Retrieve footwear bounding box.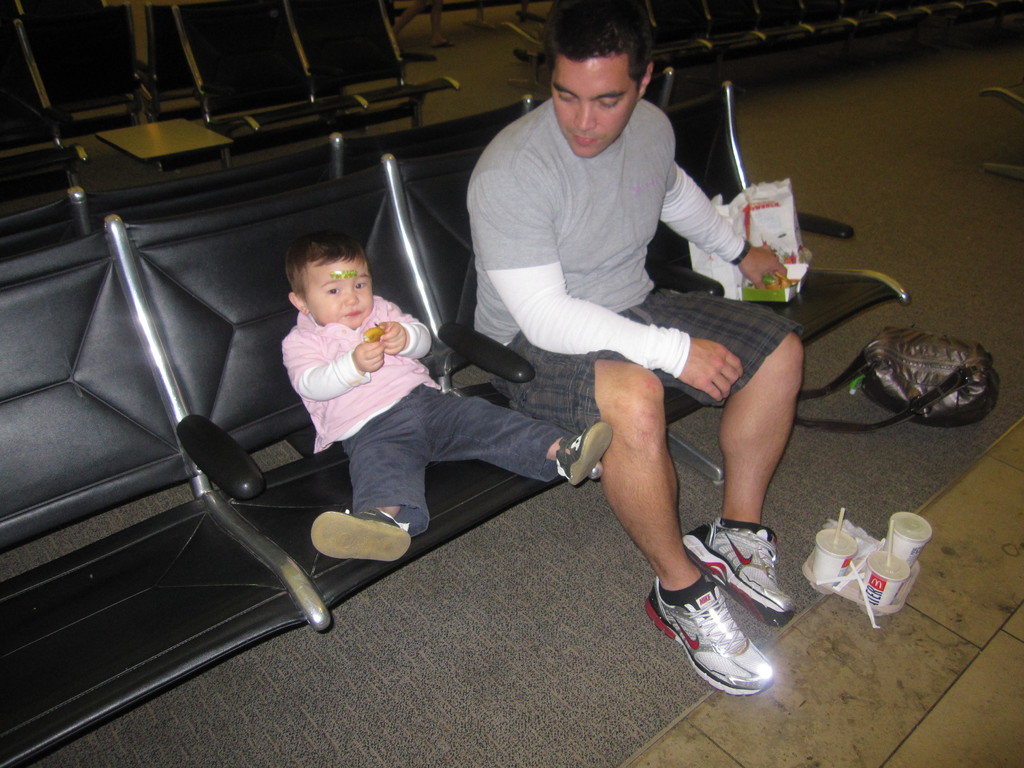
Bounding box: {"x1": 312, "y1": 514, "x2": 411, "y2": 566}.
